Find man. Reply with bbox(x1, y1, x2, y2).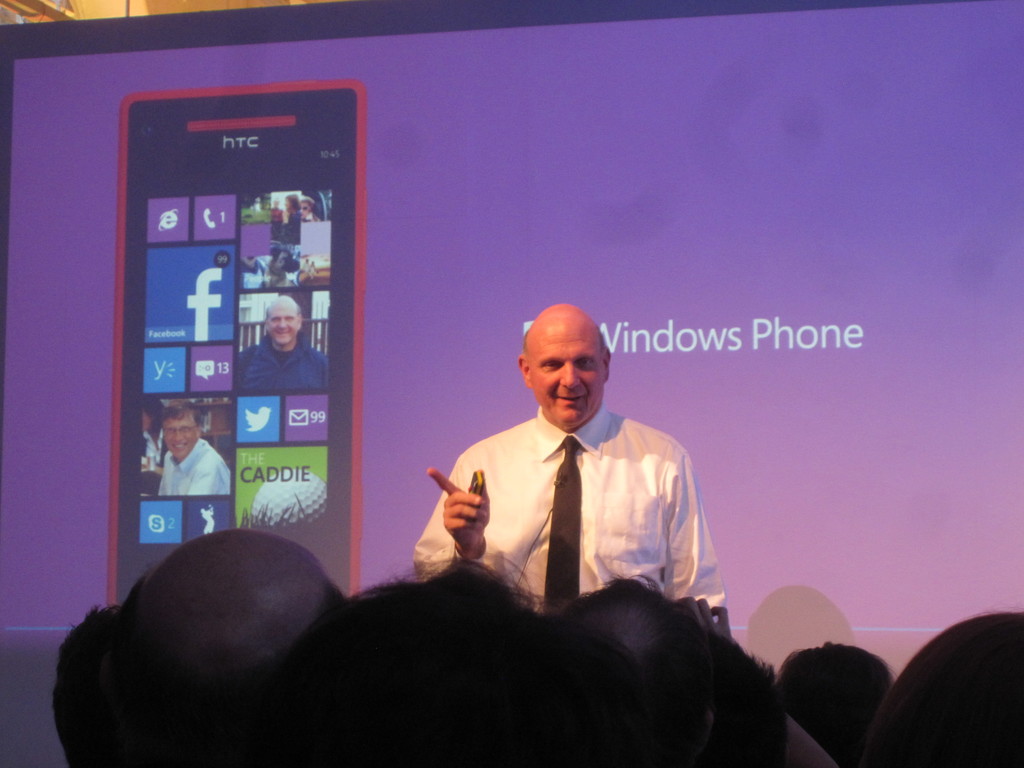
bbox(234, 294, 332, 392).
